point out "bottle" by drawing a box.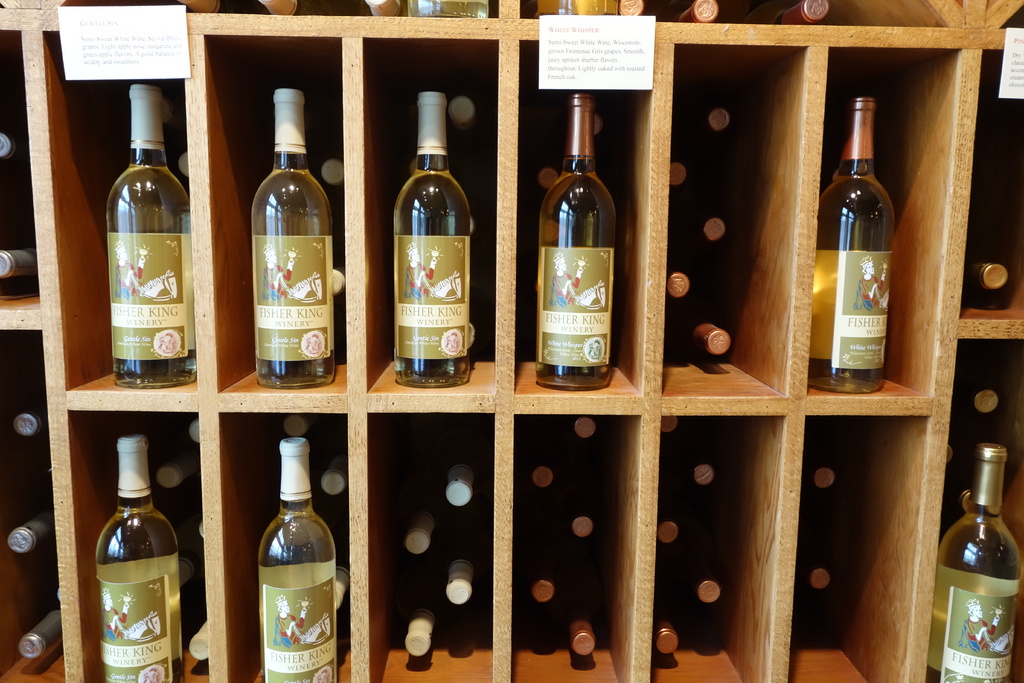
177 0 262 14.
